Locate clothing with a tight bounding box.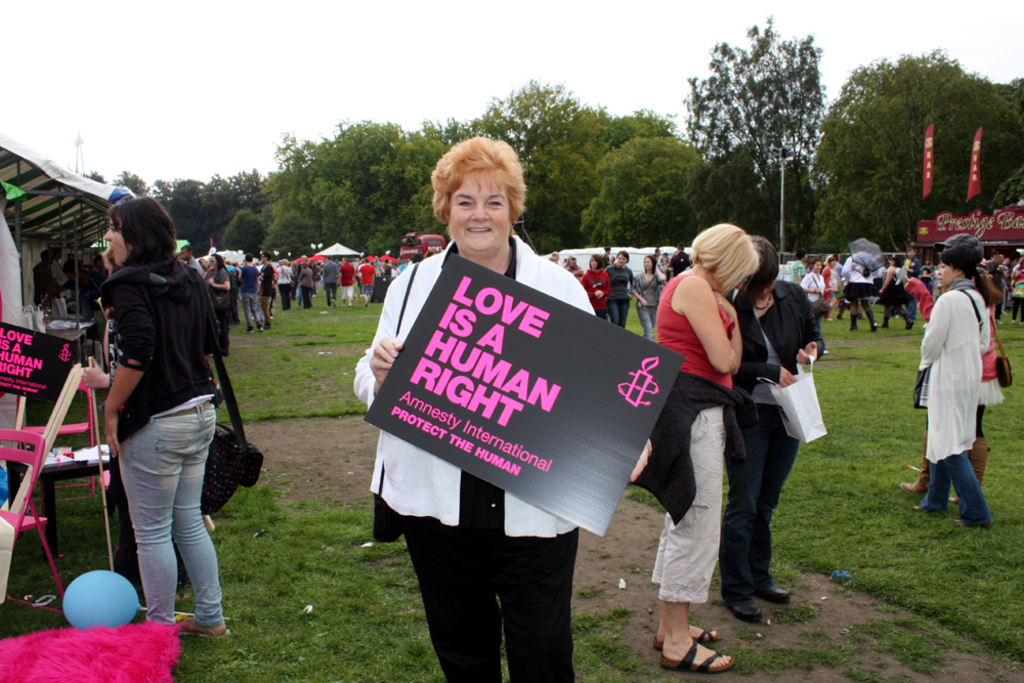
[842, 251, 886, 299].
